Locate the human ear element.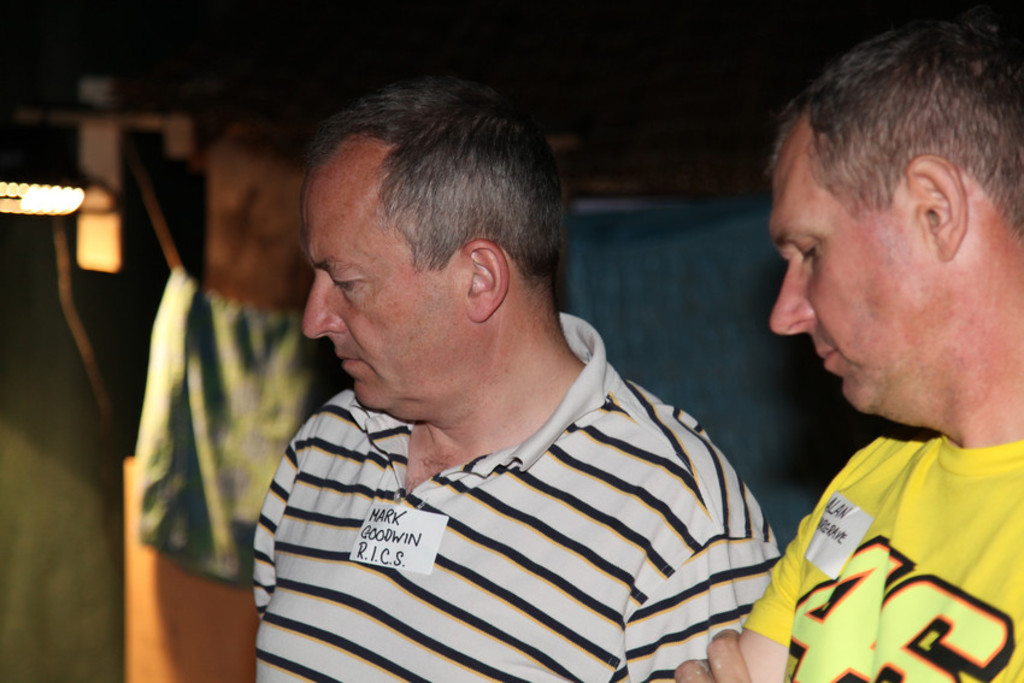
Element bbox: bbox(904, 157, 972, 259).
